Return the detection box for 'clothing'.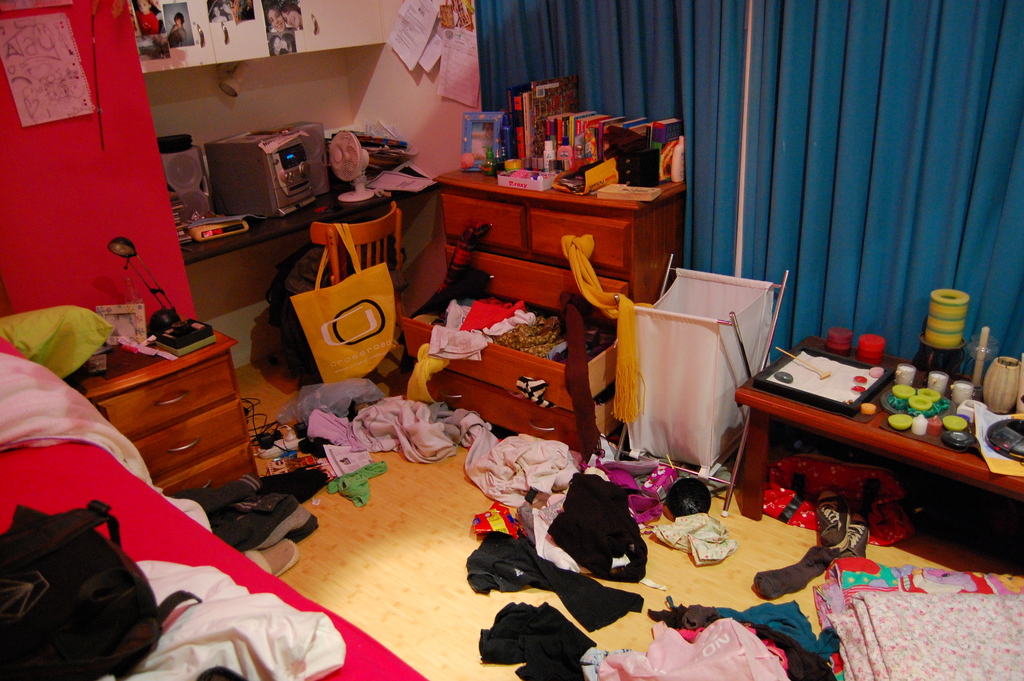
box(413, 347, 444, 400).
